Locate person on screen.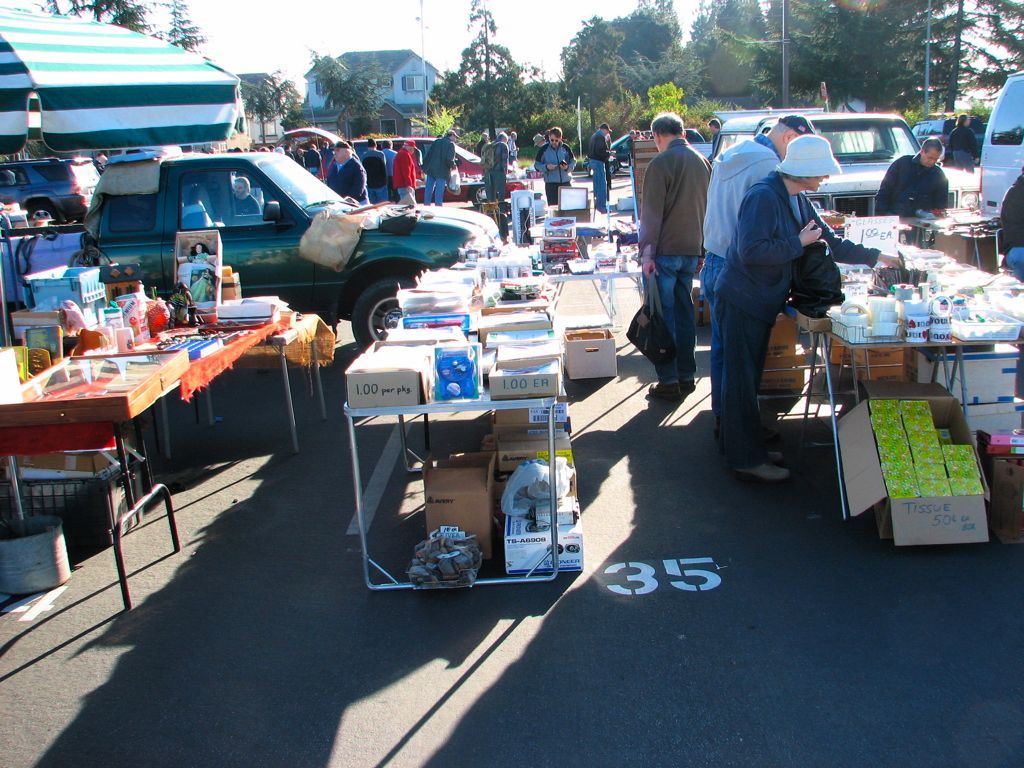
On screen at 326/140/365/203.
